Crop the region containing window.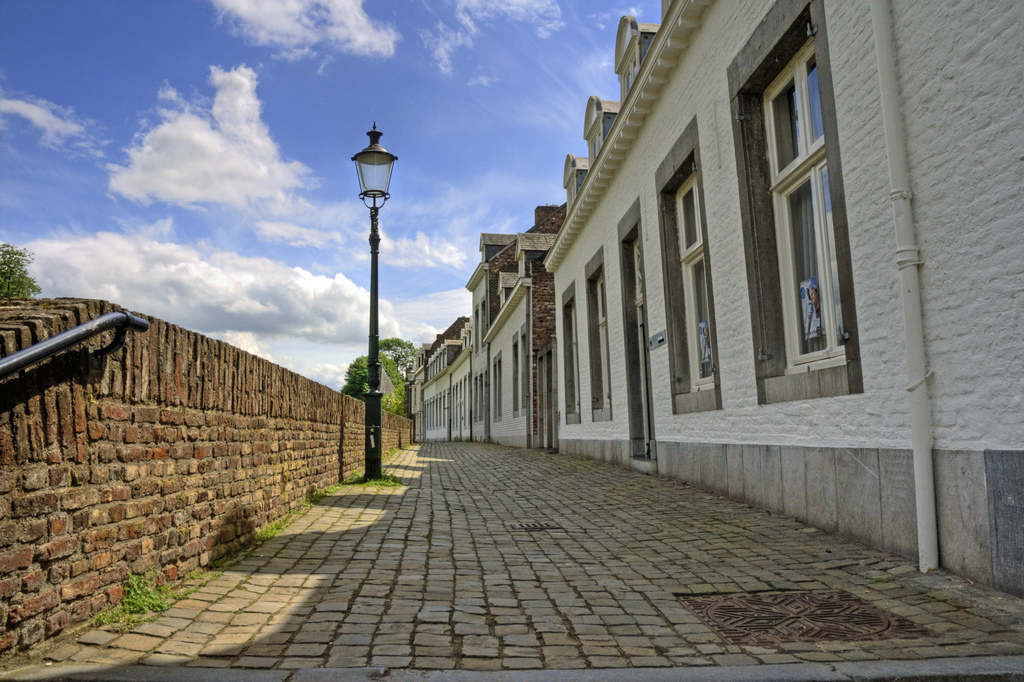
Crop region: {"left": 649, "top": 143, "right": 721, "bottom": 412}.
